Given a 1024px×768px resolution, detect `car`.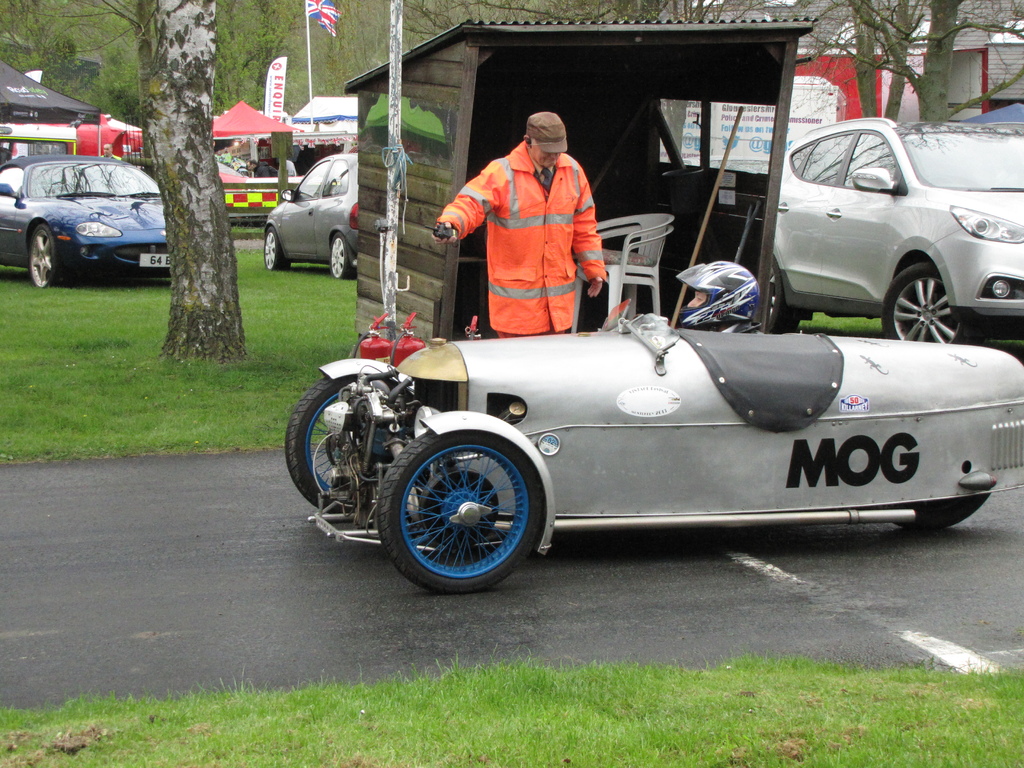
{"left": 269, "top": 156, "right": 360, "bottom": 278}.
